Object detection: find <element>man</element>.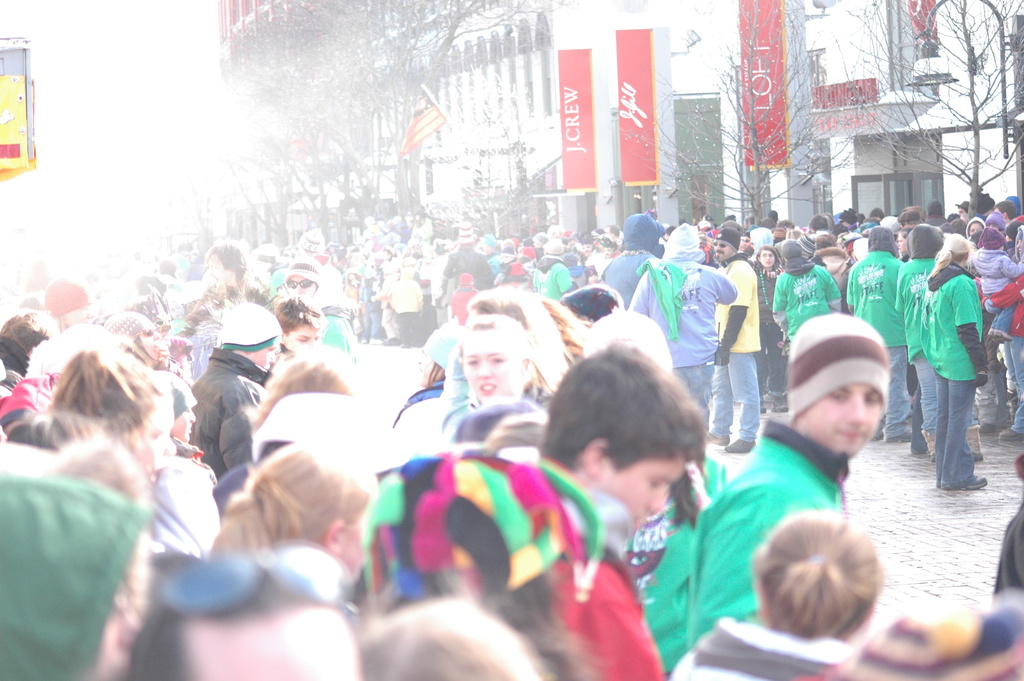
bbox(705, 222, 764, 450).
